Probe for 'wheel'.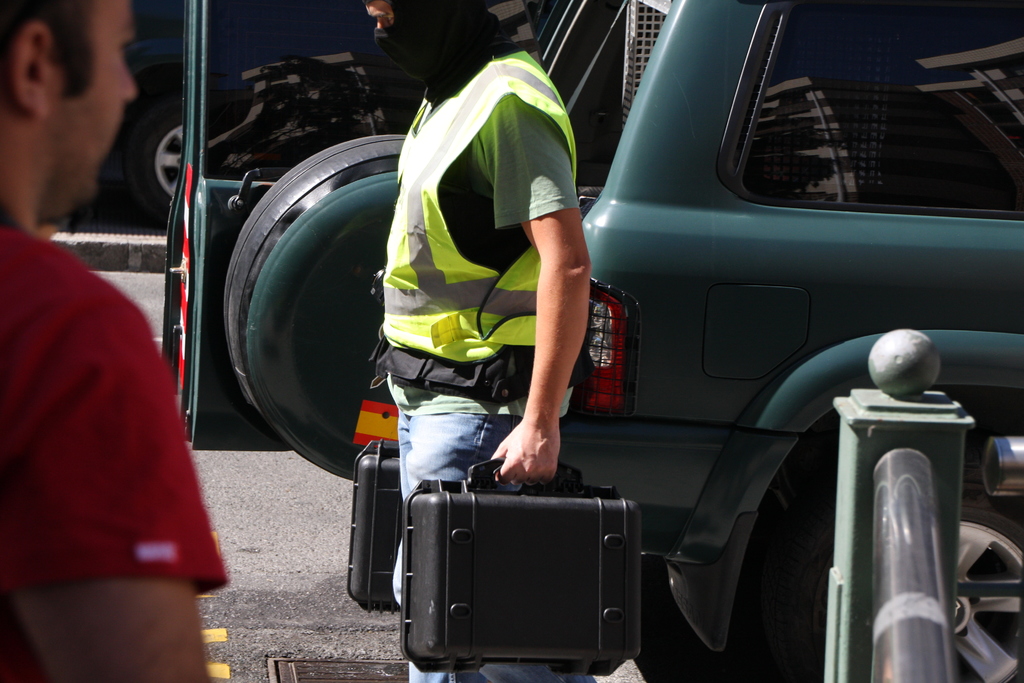
Probe result: <box>222,129,407,483</box>.
